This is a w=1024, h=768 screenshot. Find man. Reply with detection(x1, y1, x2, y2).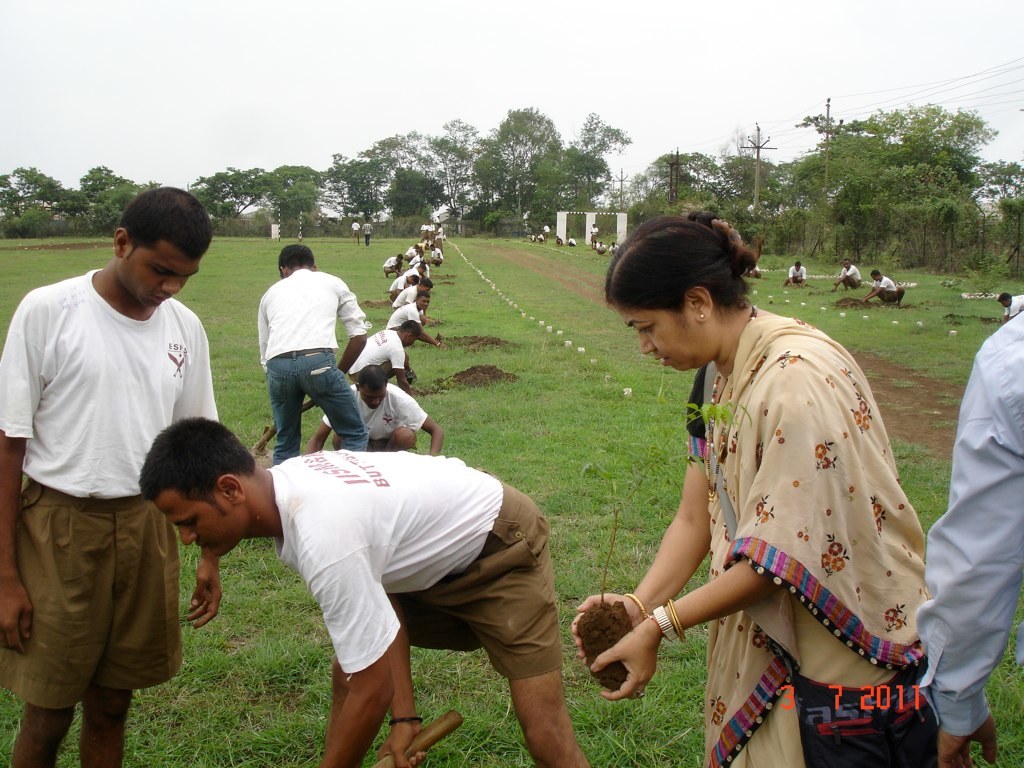
detection(858, 269, 903, 305).
